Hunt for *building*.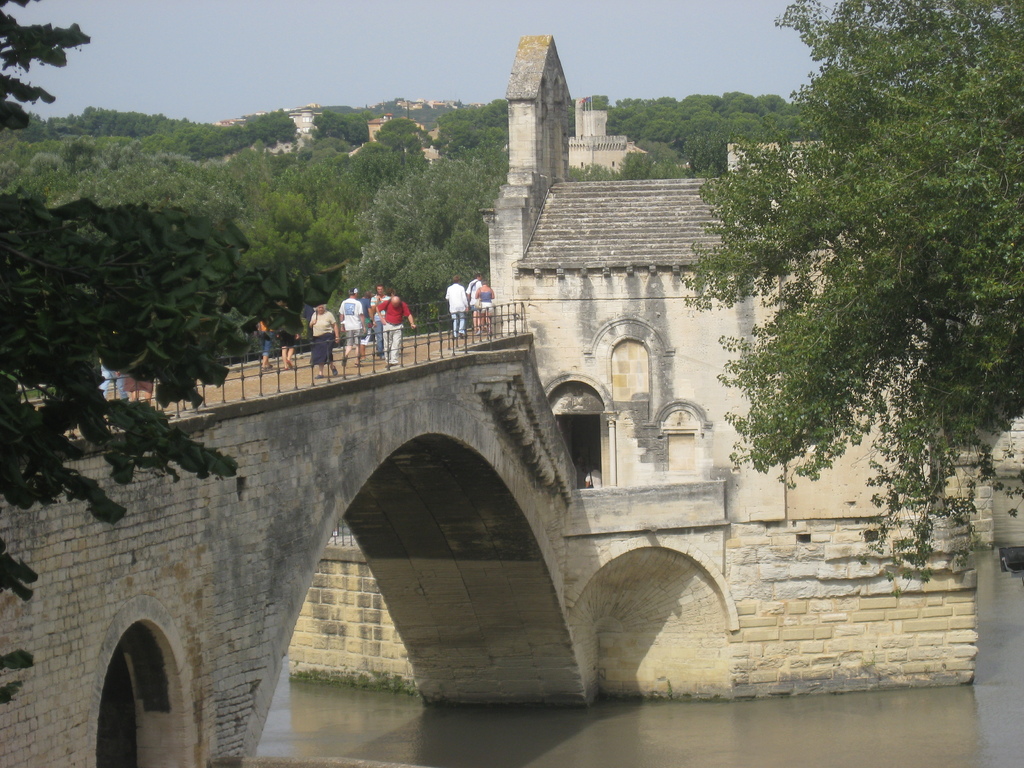
Hunted down at bbox(481, 31, 1023, 523).
